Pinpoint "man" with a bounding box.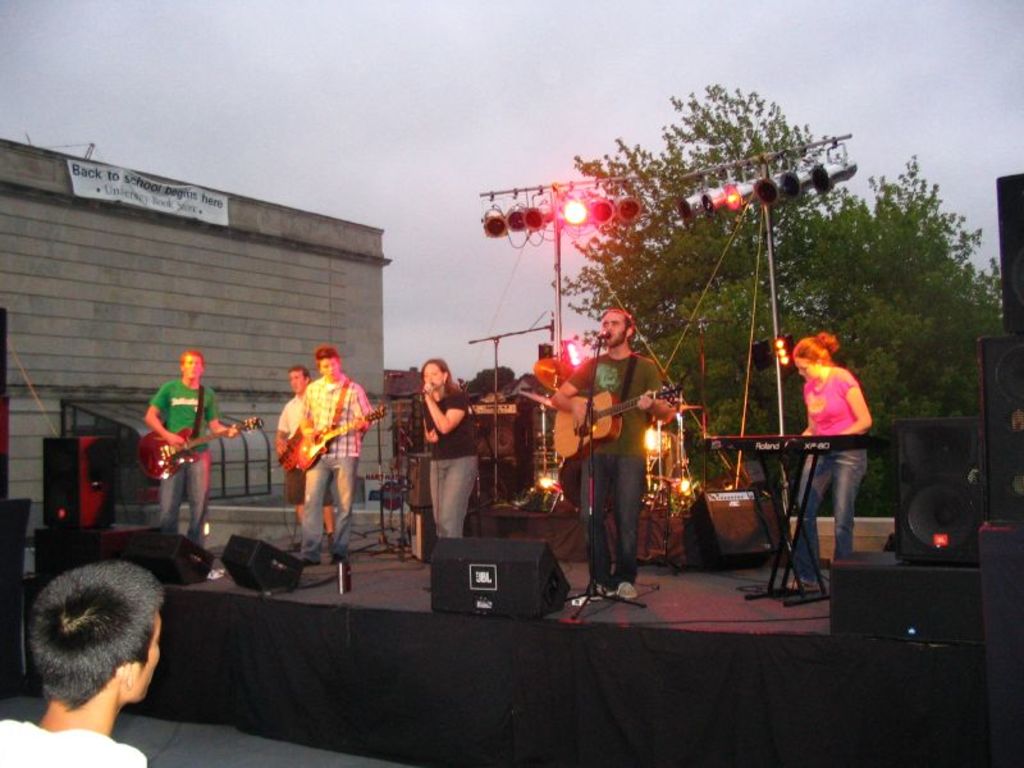
Rect(301, 340, 376, 567).
